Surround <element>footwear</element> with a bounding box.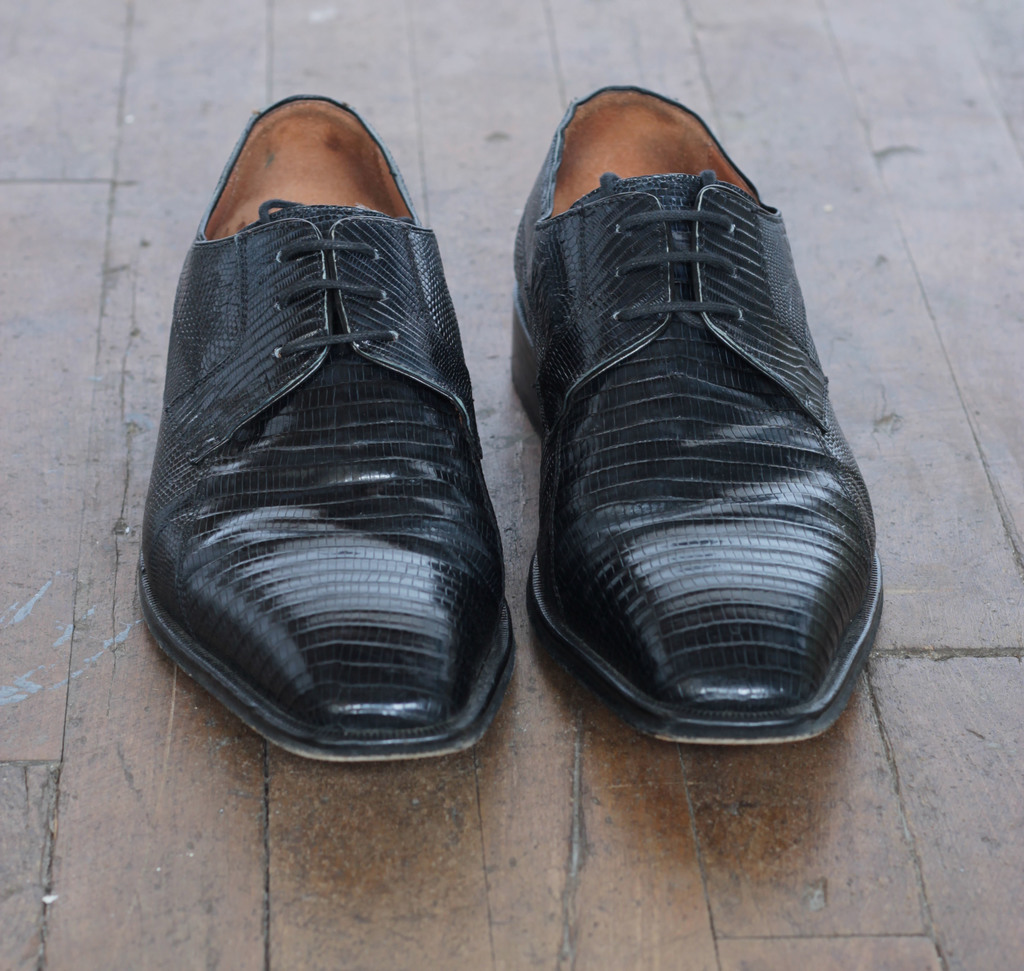
(x1=134, y1=94, x2=544, y2=768).
